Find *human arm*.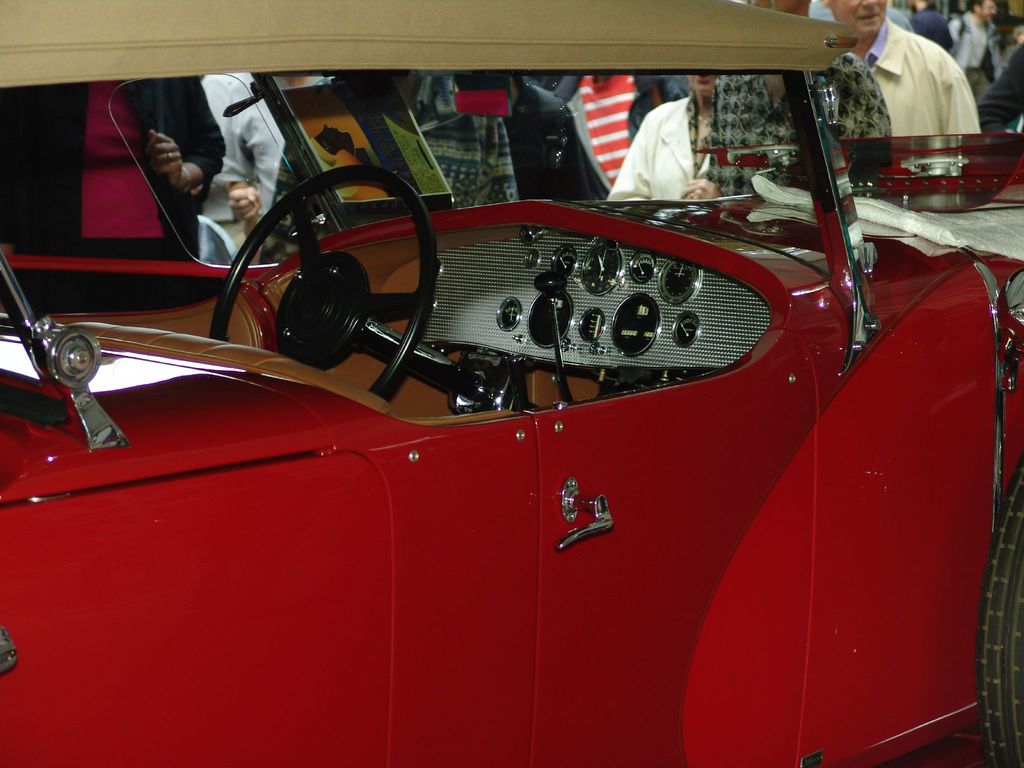
(698, 51, 892, 197).
